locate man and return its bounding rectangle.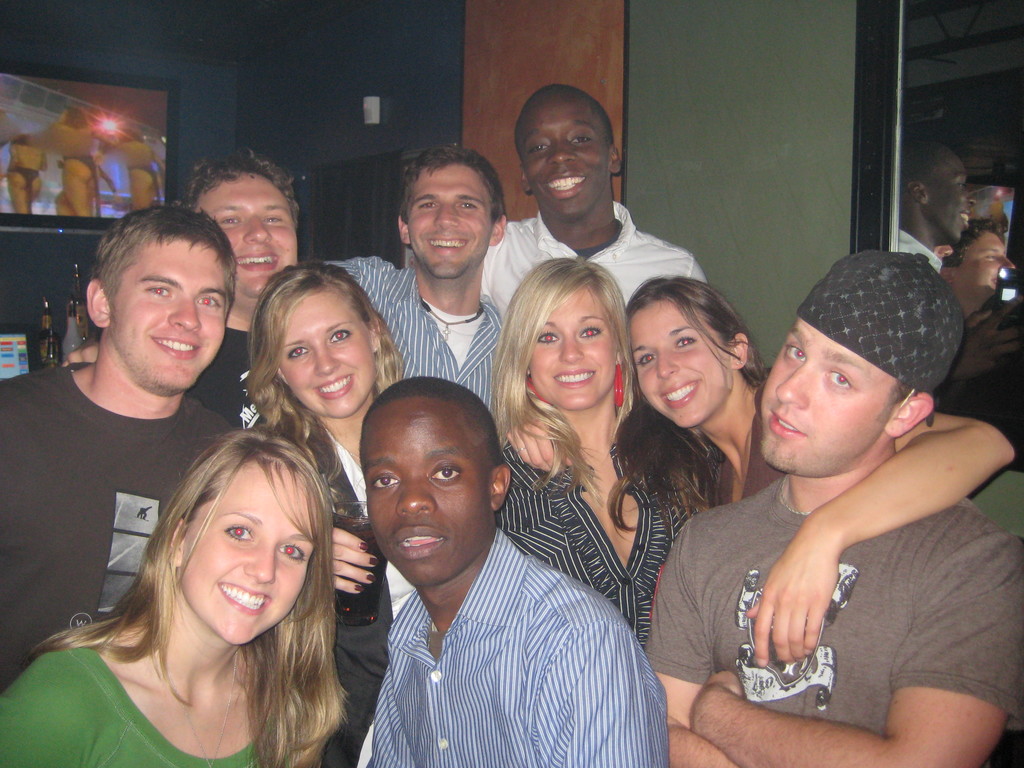
box(481, 81, 708, 317).
